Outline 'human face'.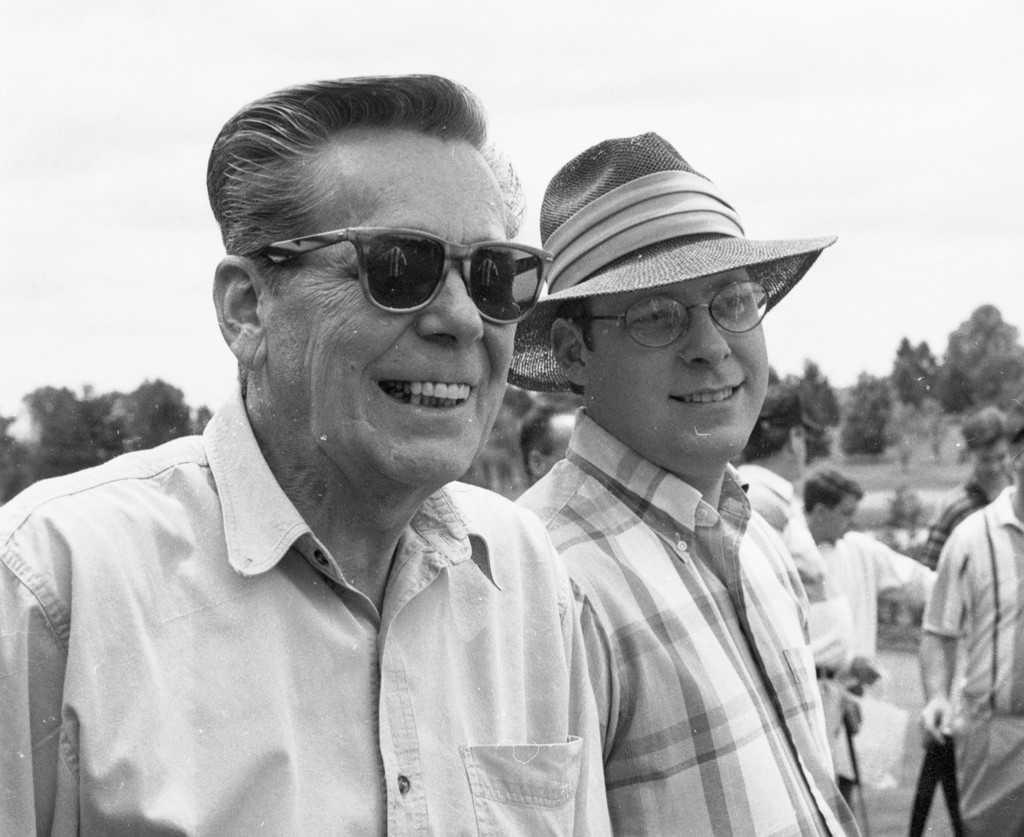
Outline: {"left": 264, "top": 136, "right": 518, "bottom": 486}.
